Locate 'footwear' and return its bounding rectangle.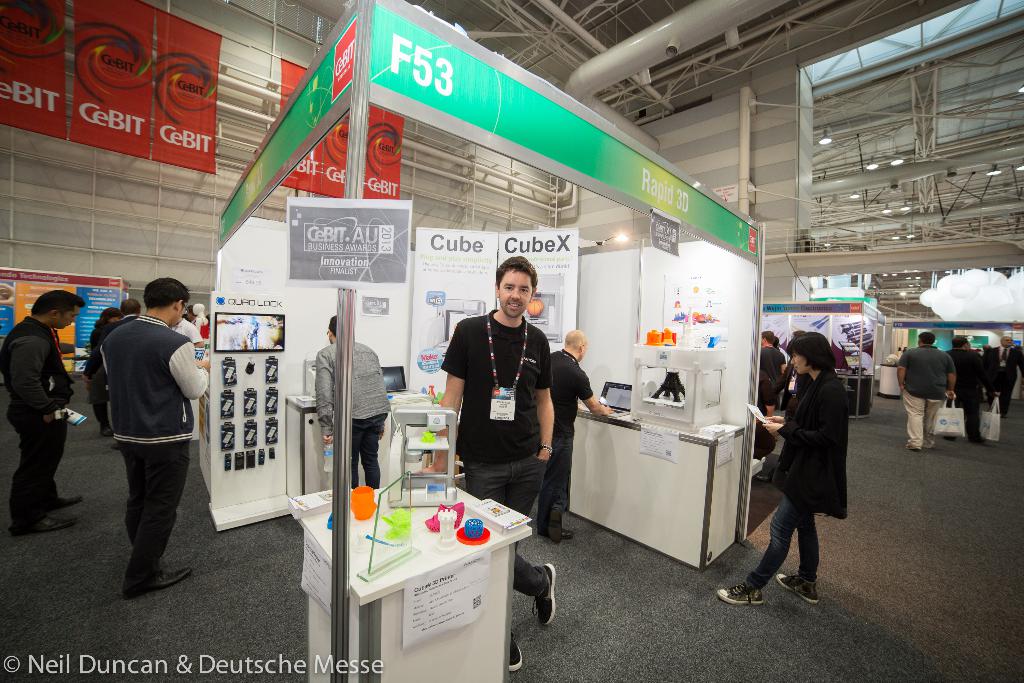
<region>534, 532, 570, 539</region>.
